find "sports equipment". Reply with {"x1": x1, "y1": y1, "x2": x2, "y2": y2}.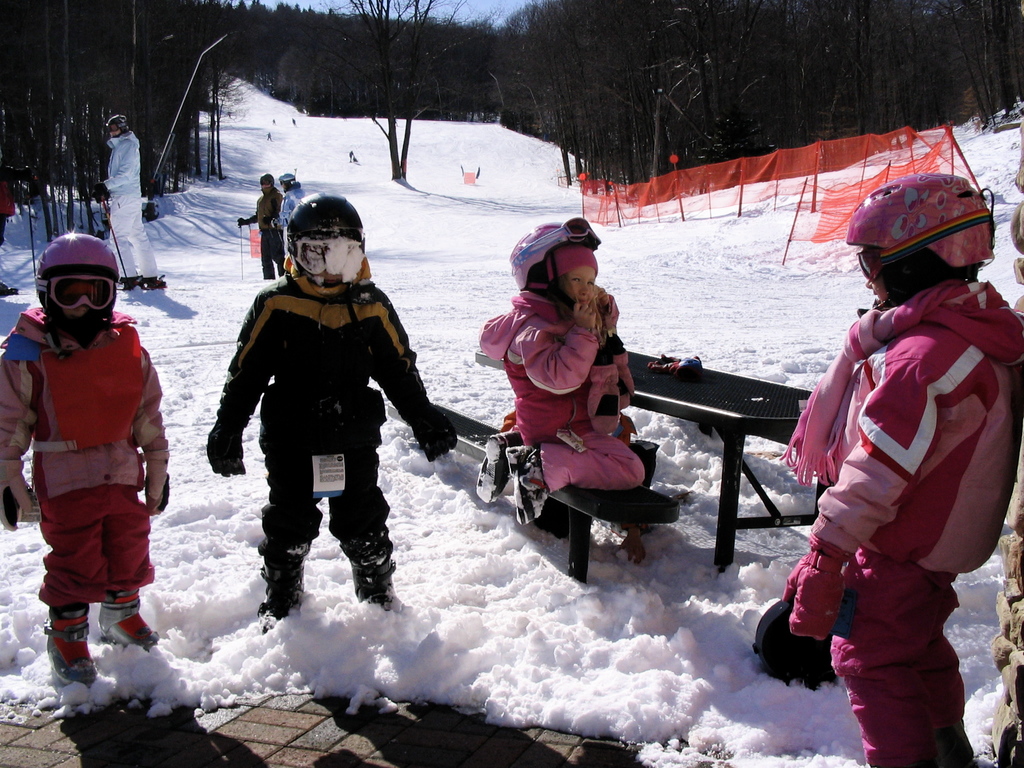
{"x1": 106, "y1": 114, "x2": 128, "y2": 140}.
